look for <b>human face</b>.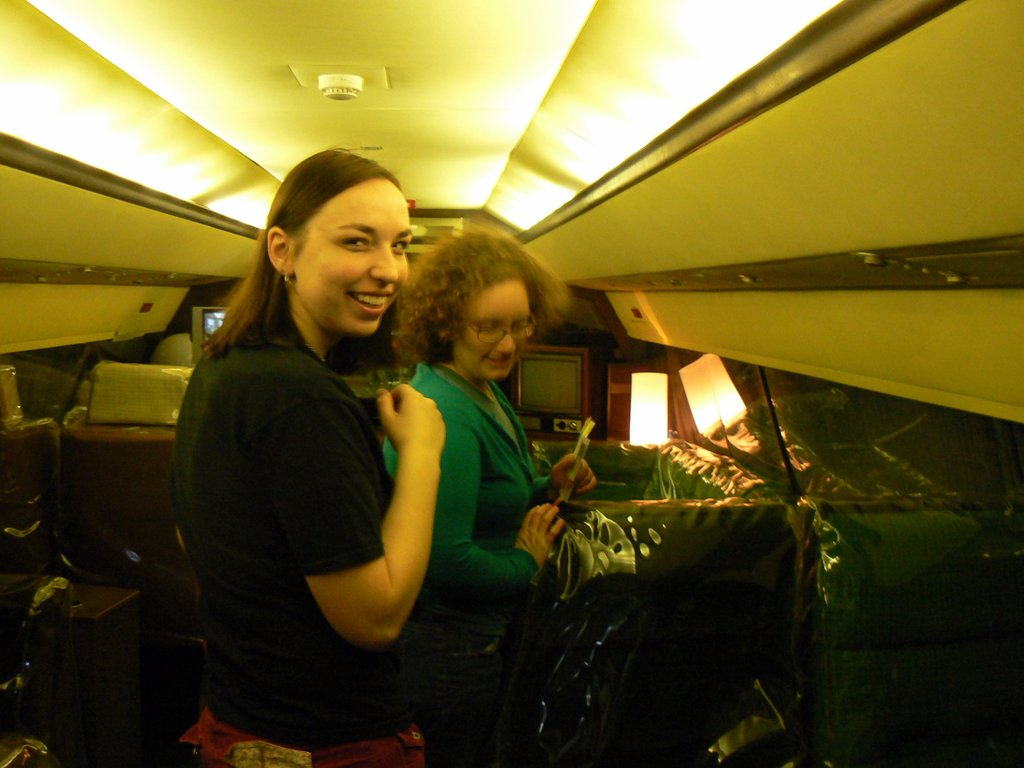
Found: [300, 188, 417, 336].
